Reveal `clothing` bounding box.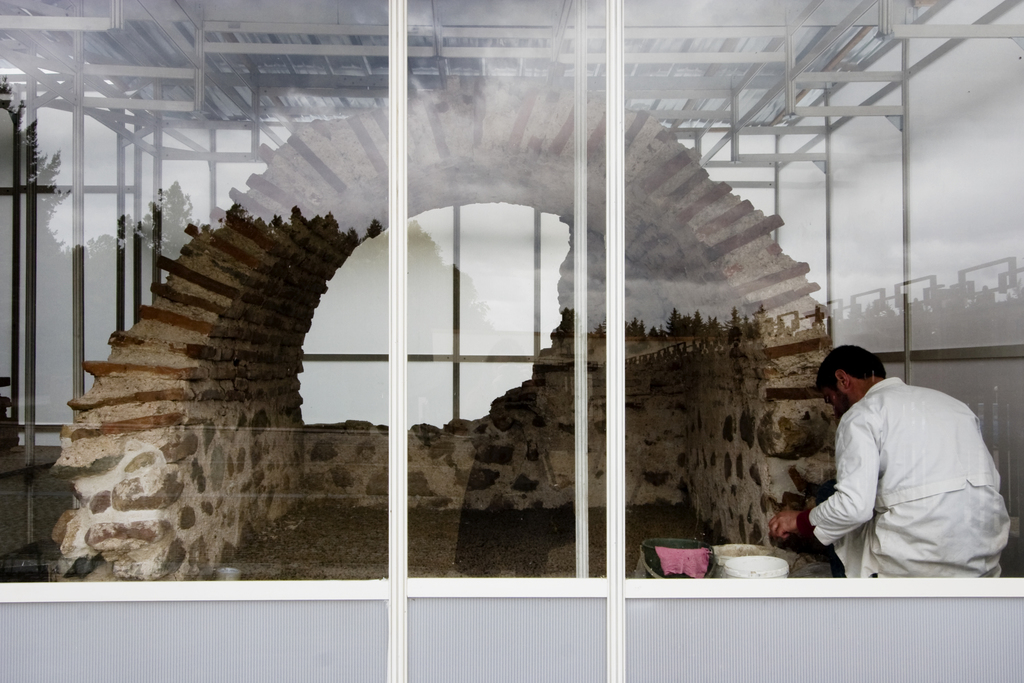
Revealed: rect(801, 358, 1008, 589).
